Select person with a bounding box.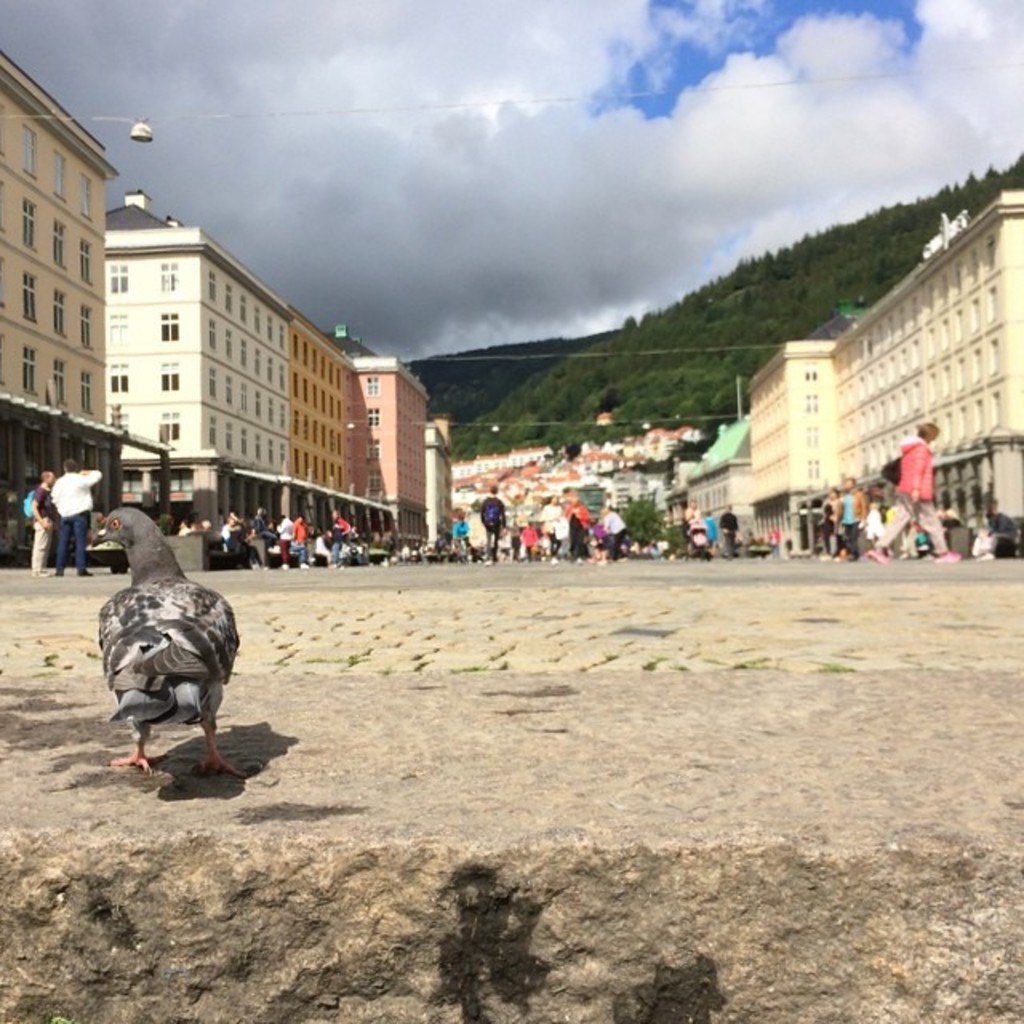
bbox=[477, 482, 515, 560].
